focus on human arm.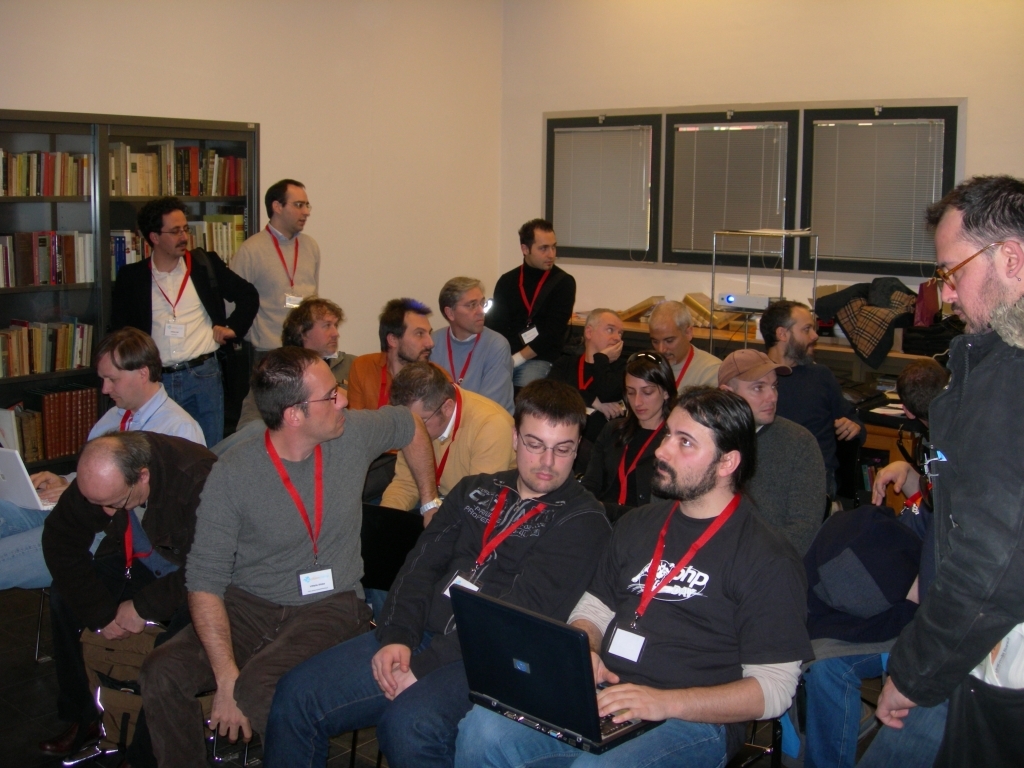
Focused at (x1=513, y1=277, x2=575, y2=367).
